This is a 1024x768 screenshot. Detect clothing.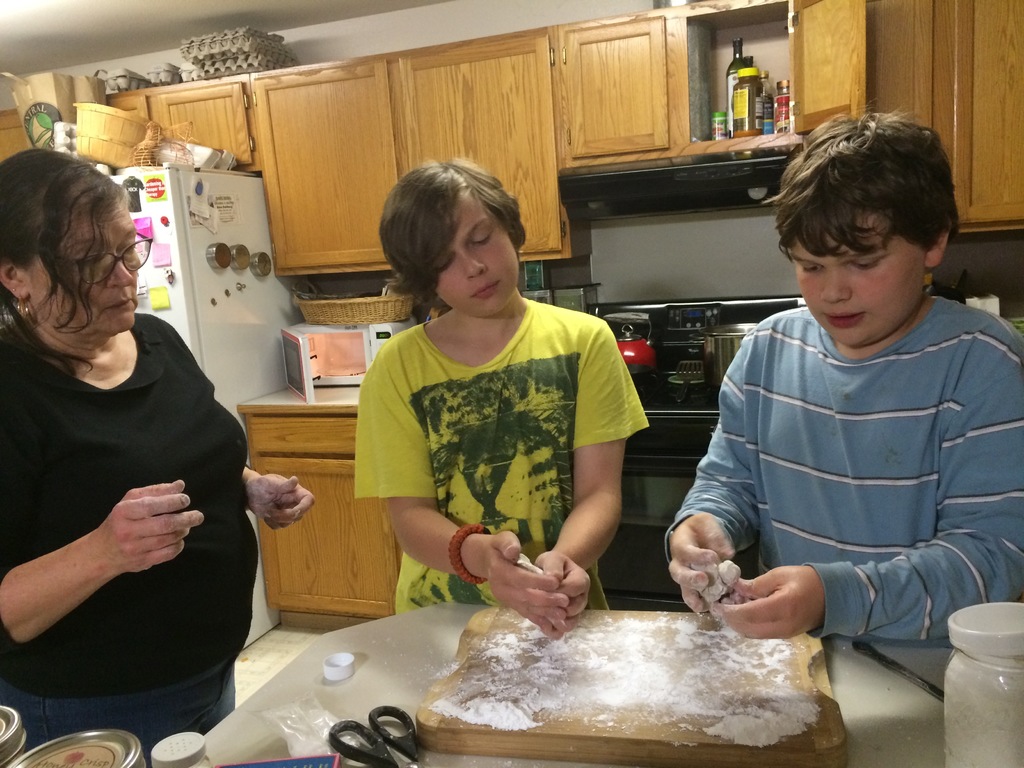
box=[0, 310, 255, 767].
